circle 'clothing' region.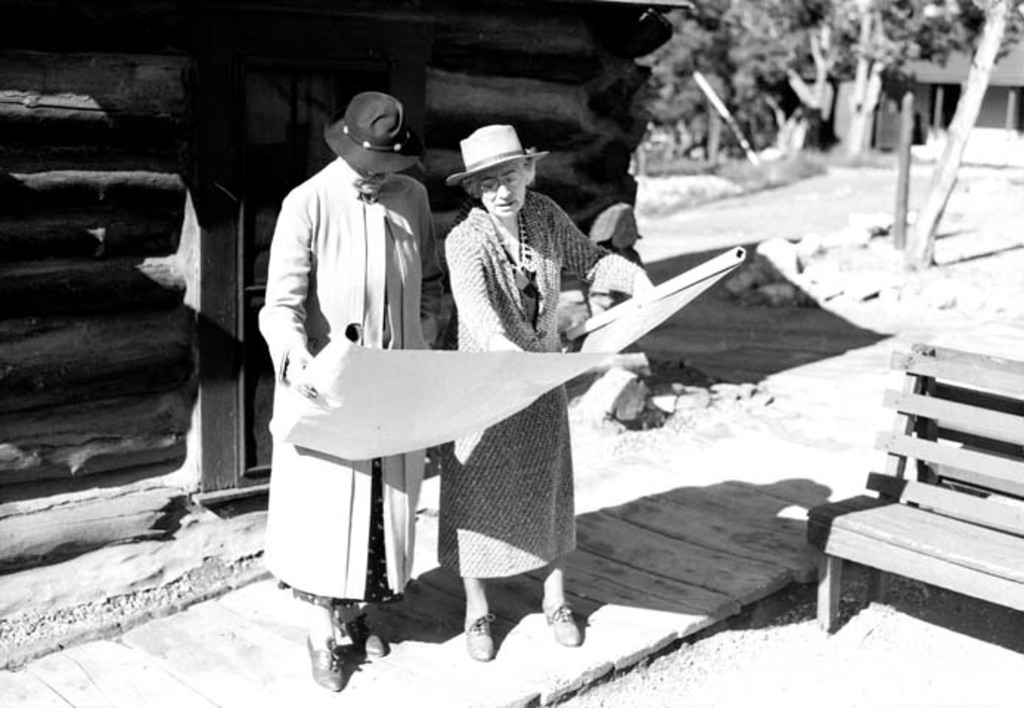
Region: x1=254 y1=90 x2=475 y2=614.
